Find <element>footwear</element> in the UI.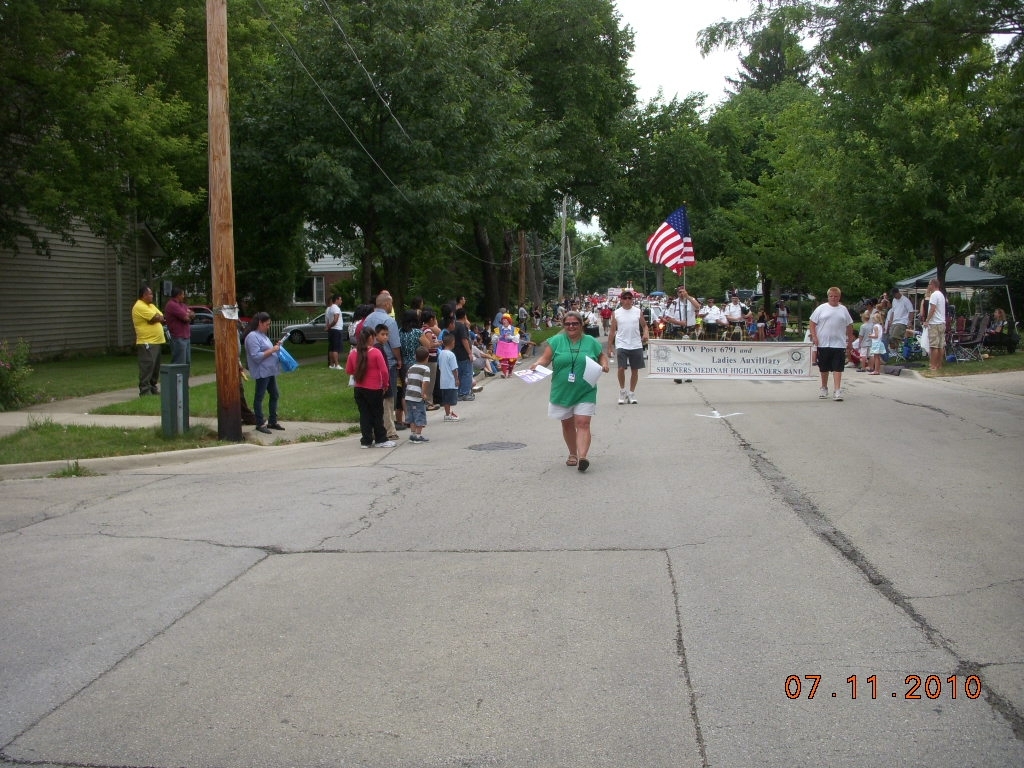
UI element at [831,388,844,402].
